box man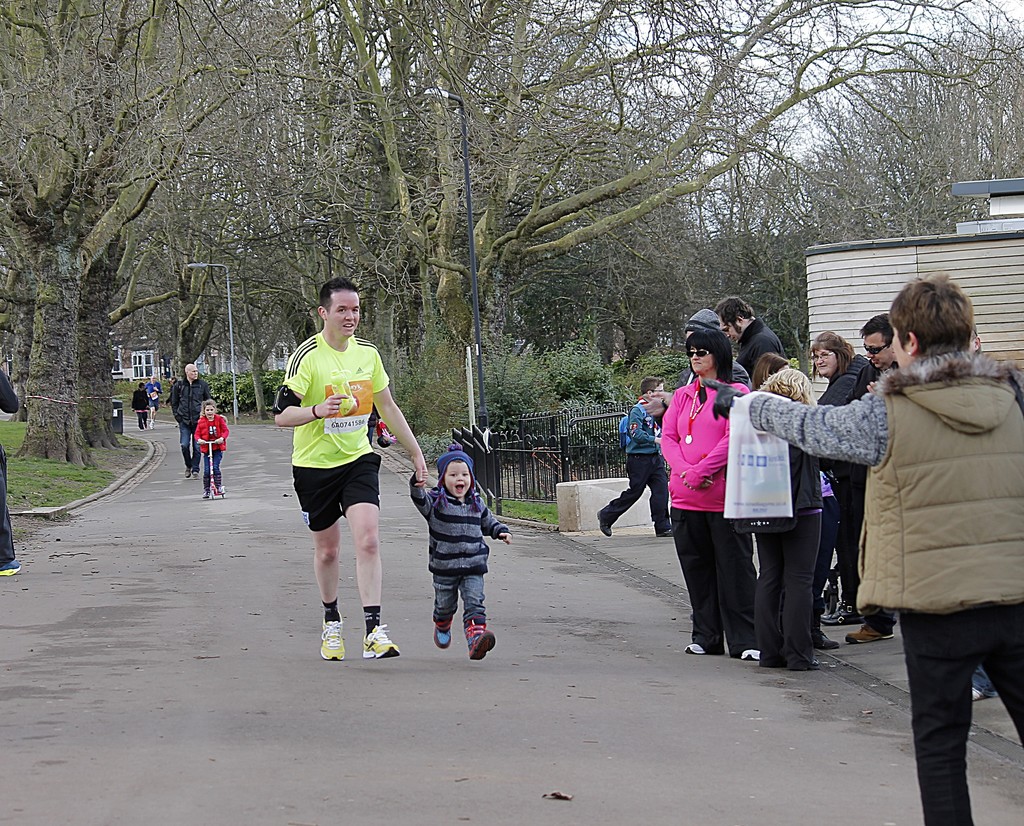
box=[275, 282, 416, 666]
